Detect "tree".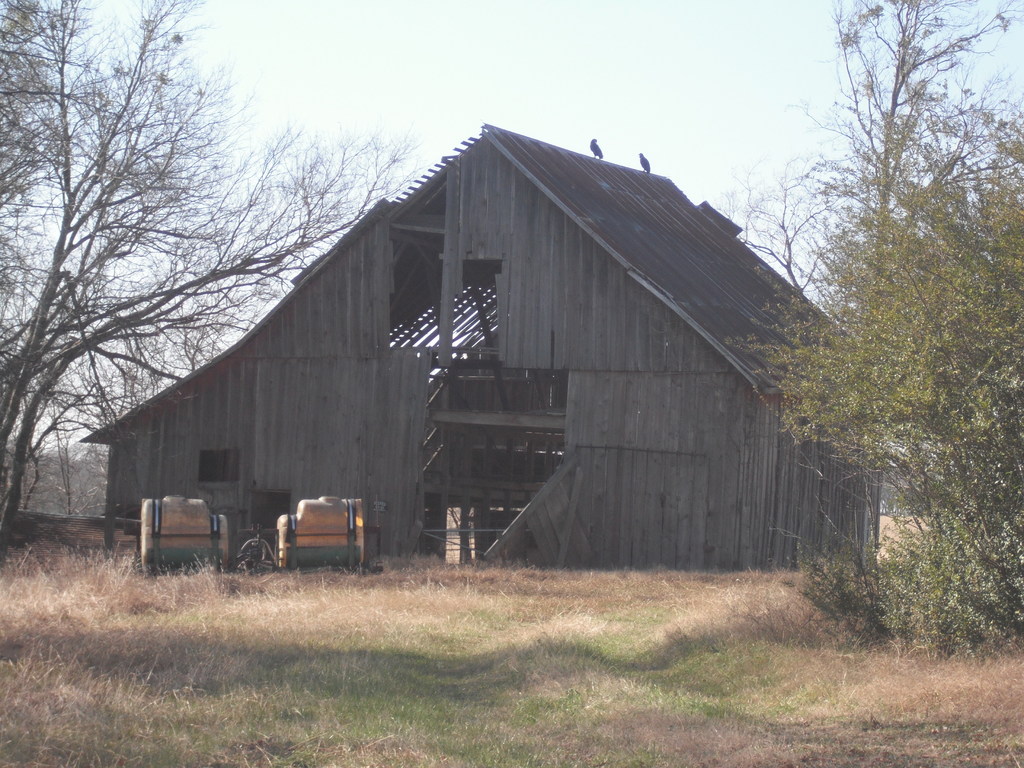
Detected at <region>717, 0, 1023, 594</region>.
